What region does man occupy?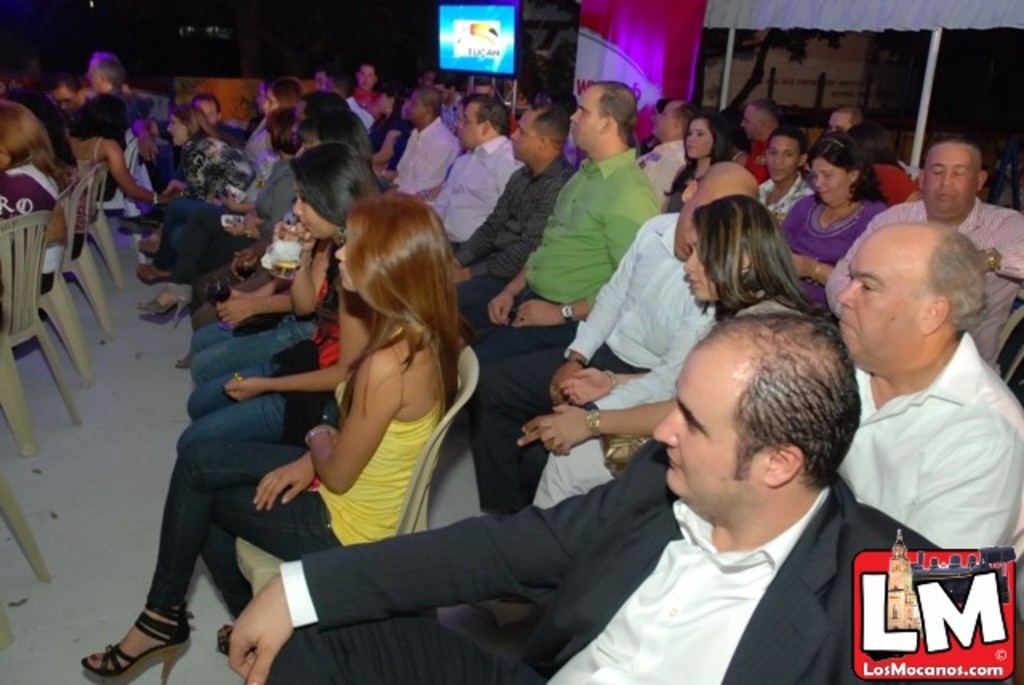
[829, 218, 1022, 683].
